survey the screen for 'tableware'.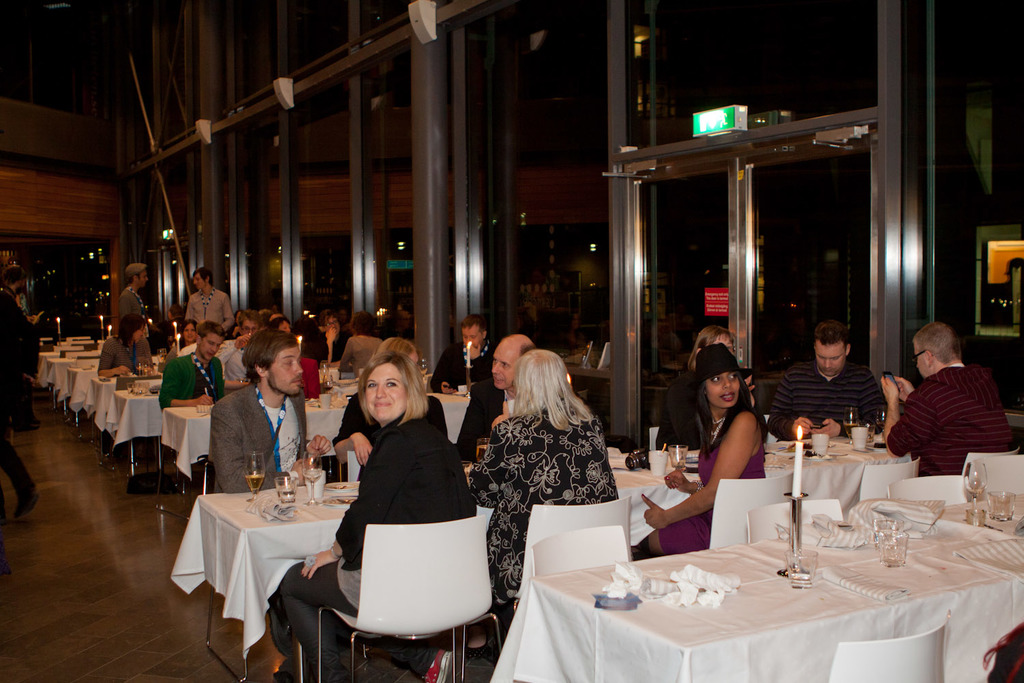
Survey found: <bbox>874, 516, 904, 548</bbox>.
